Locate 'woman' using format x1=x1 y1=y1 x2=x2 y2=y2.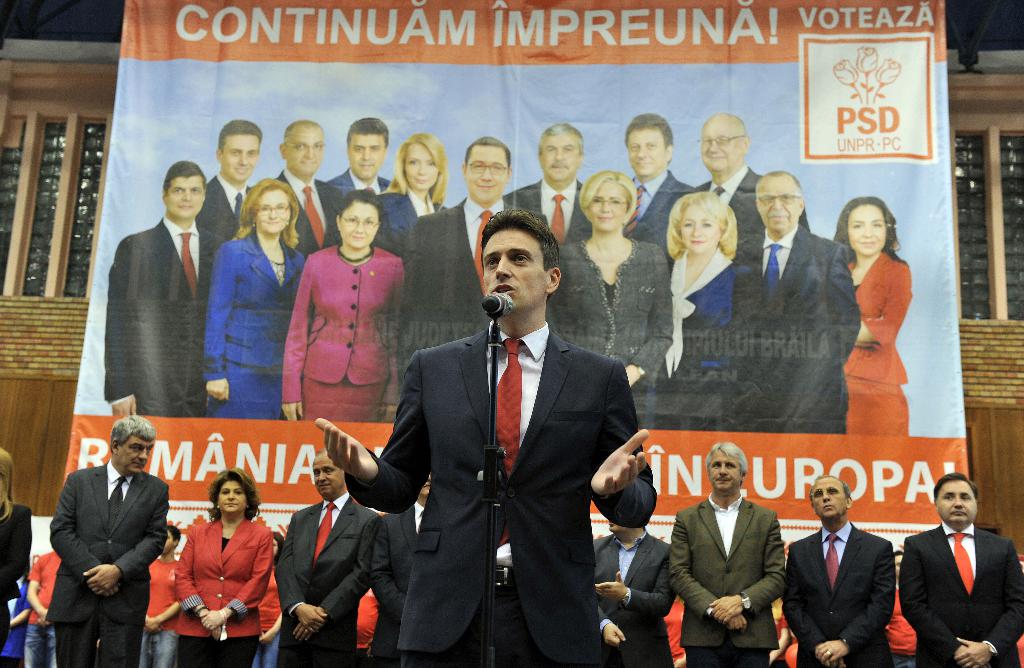
x1=555 y1=171 x2=676 y2=424.
